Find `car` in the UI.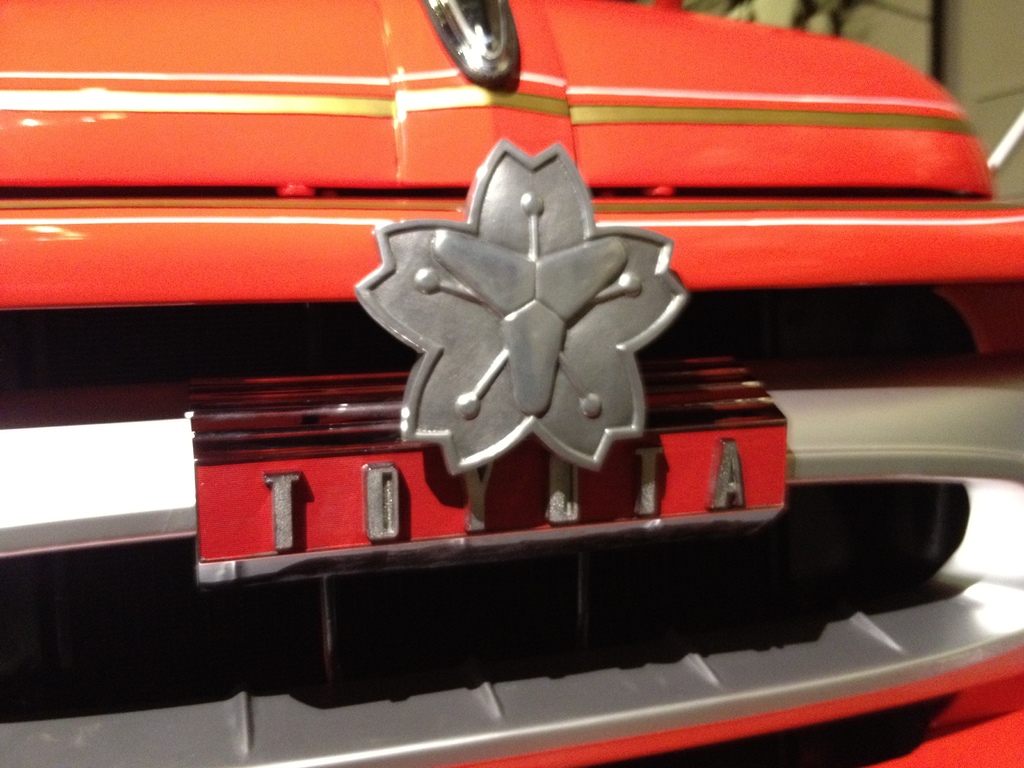
UI element at (left=0, top=0, right=1023, bottom=767).
